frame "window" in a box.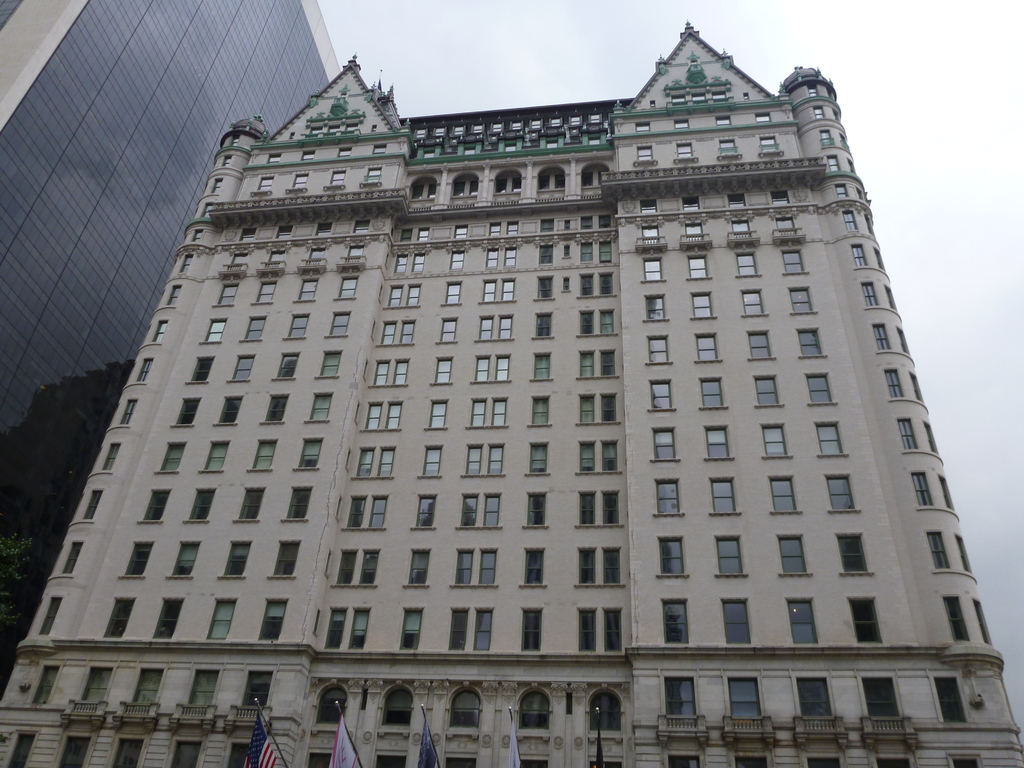
crop(848, 596, 883, 644).
